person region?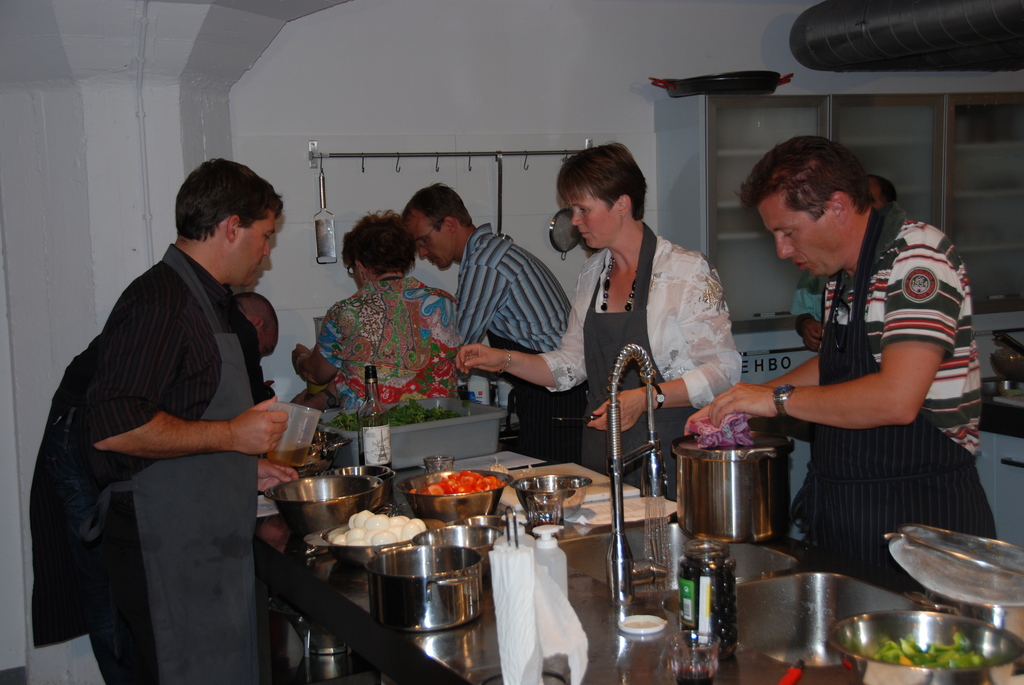
locate(402, 184, 575, 464)
